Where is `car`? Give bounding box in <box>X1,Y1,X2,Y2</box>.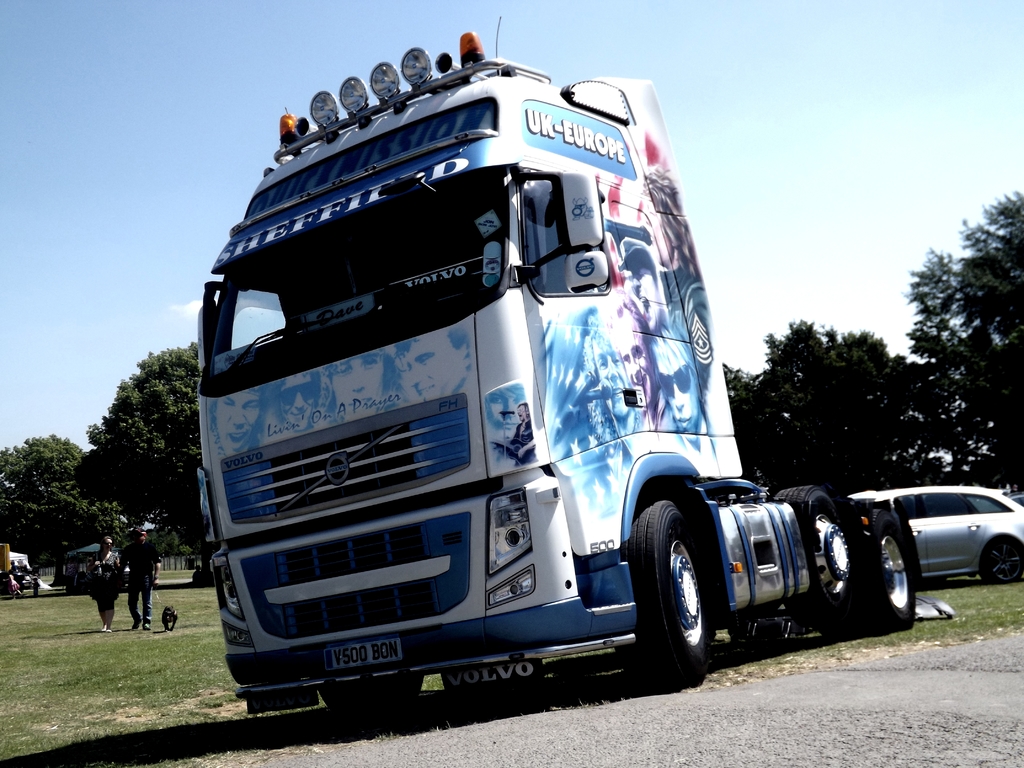
<box>842,494,1023,582</box>.
